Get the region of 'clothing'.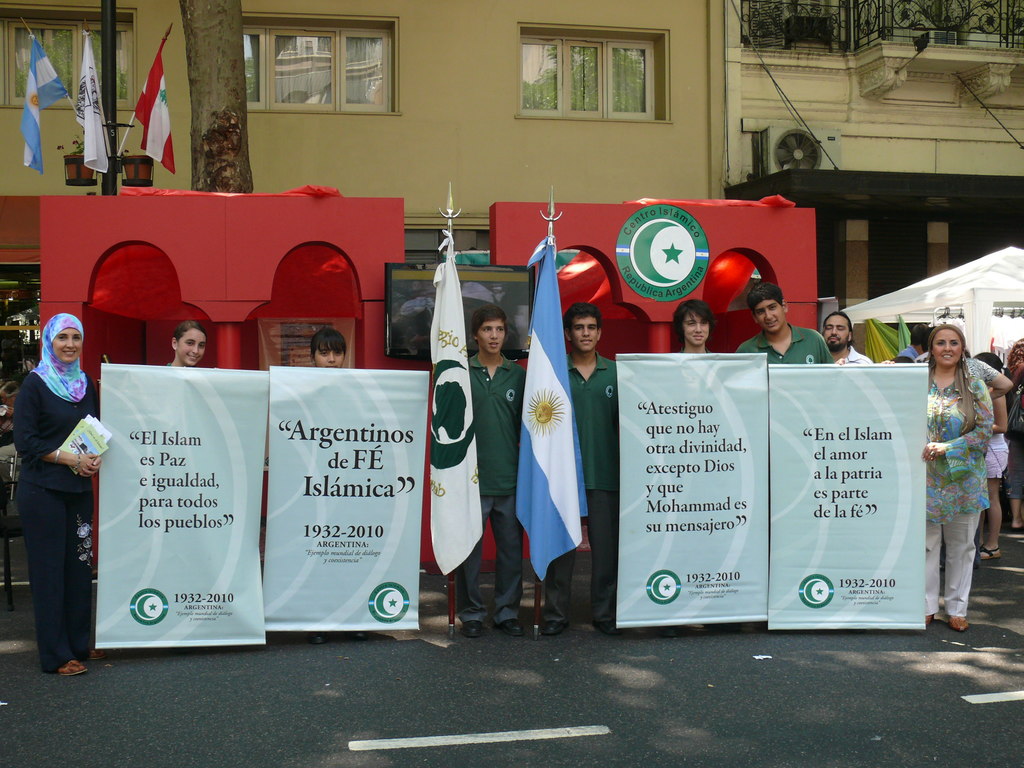
9, 296, 104, 679.
